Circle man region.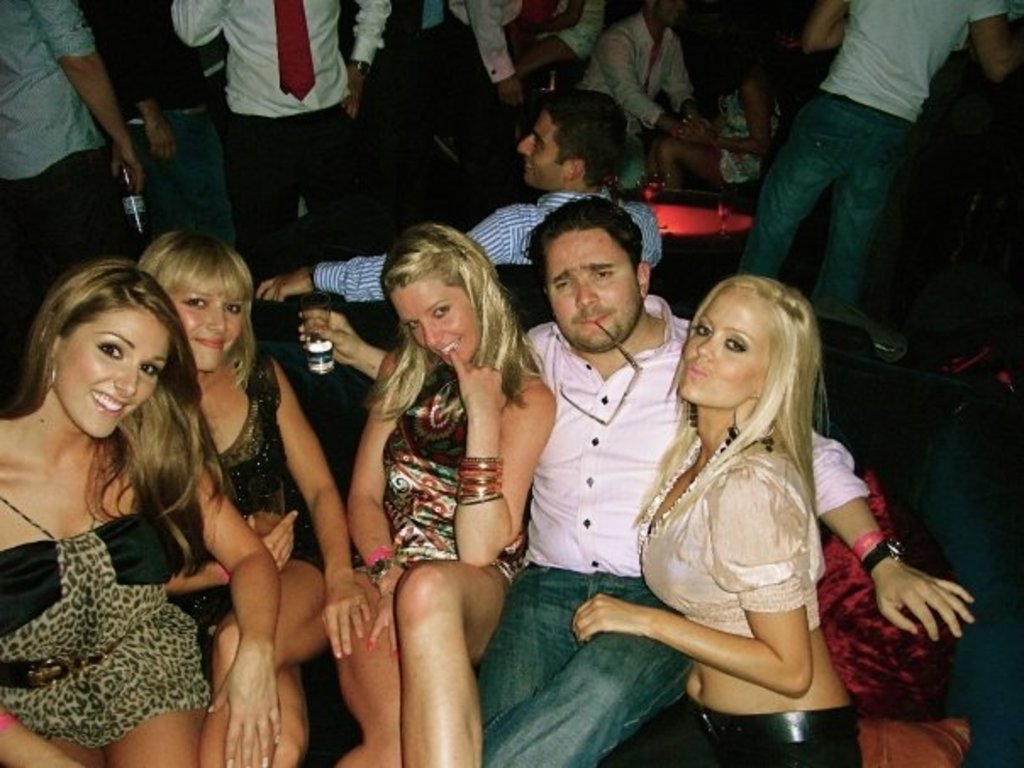
Region: left=163, top=0, right=383, bottom=273.
